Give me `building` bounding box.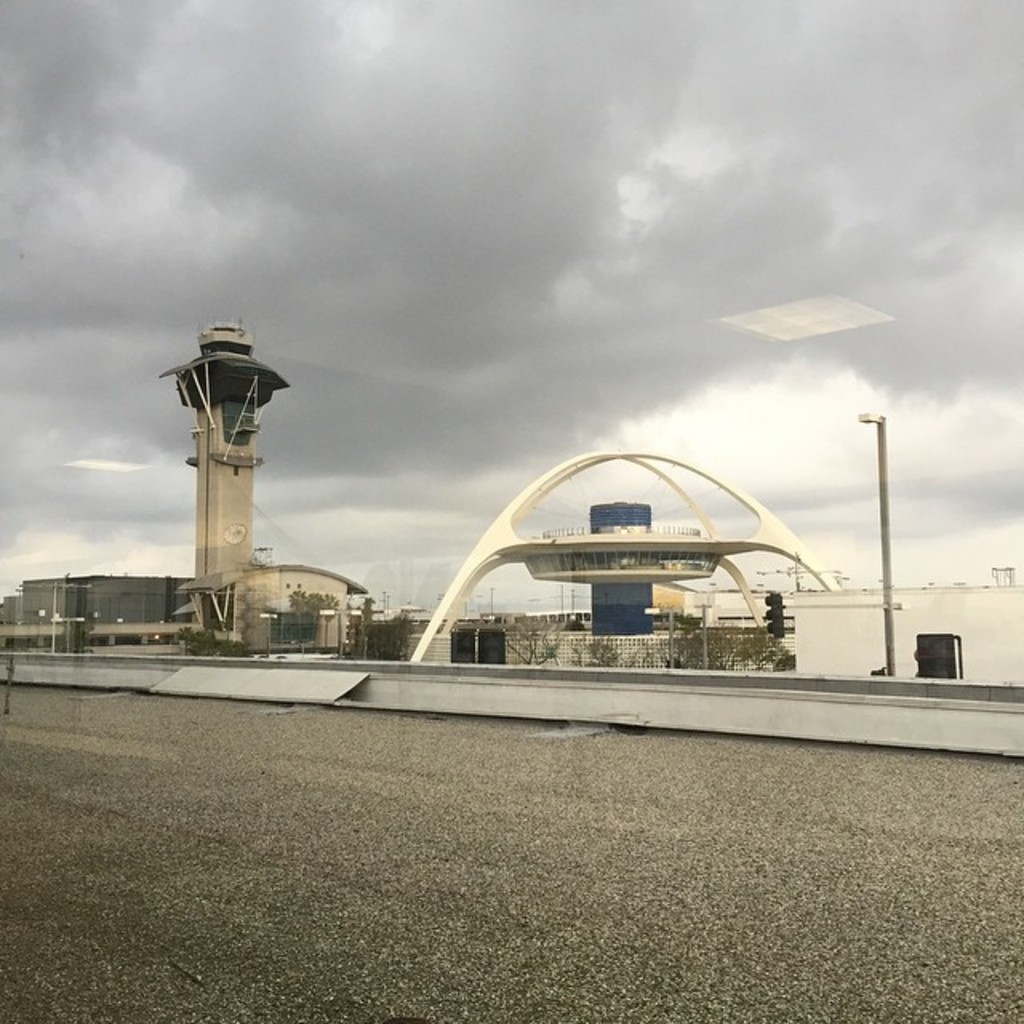
bbox(400, 450, 1022, 680).
